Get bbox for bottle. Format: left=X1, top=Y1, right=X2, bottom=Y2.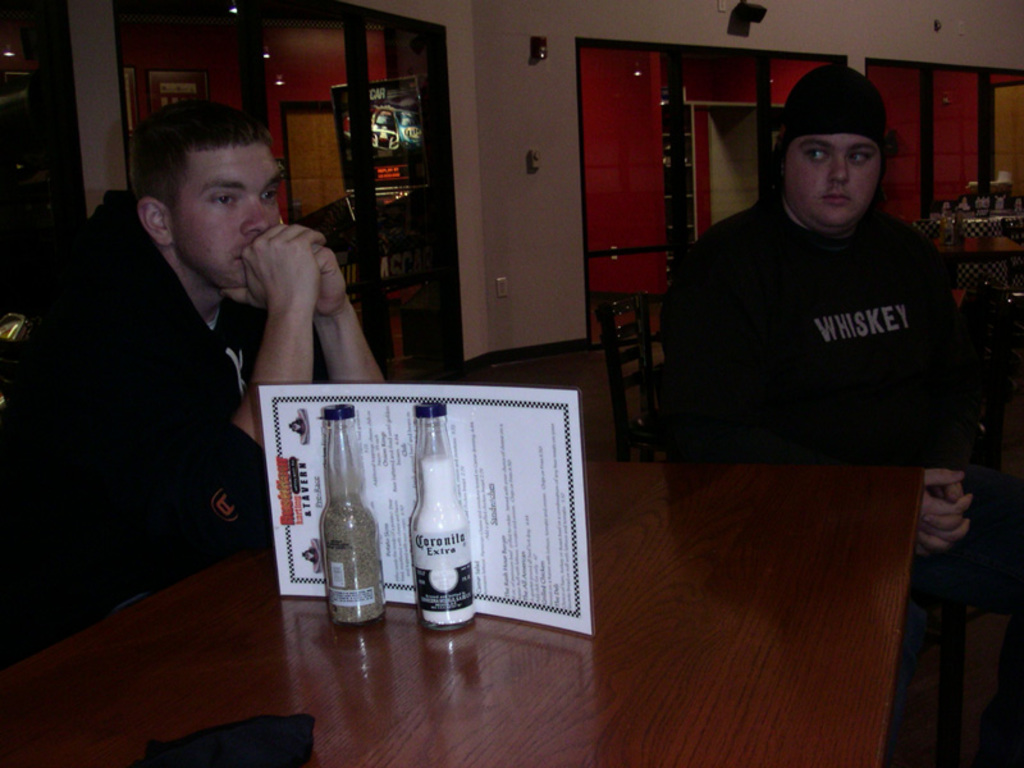
left=294, top=458, right=390, bottom=632.
